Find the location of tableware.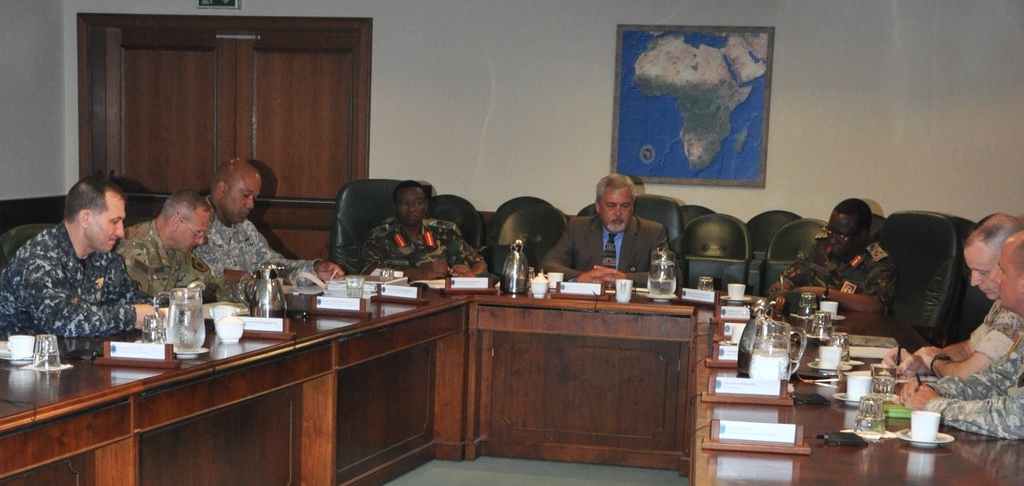
Location: bbox=(721, 296, 751, 302).
